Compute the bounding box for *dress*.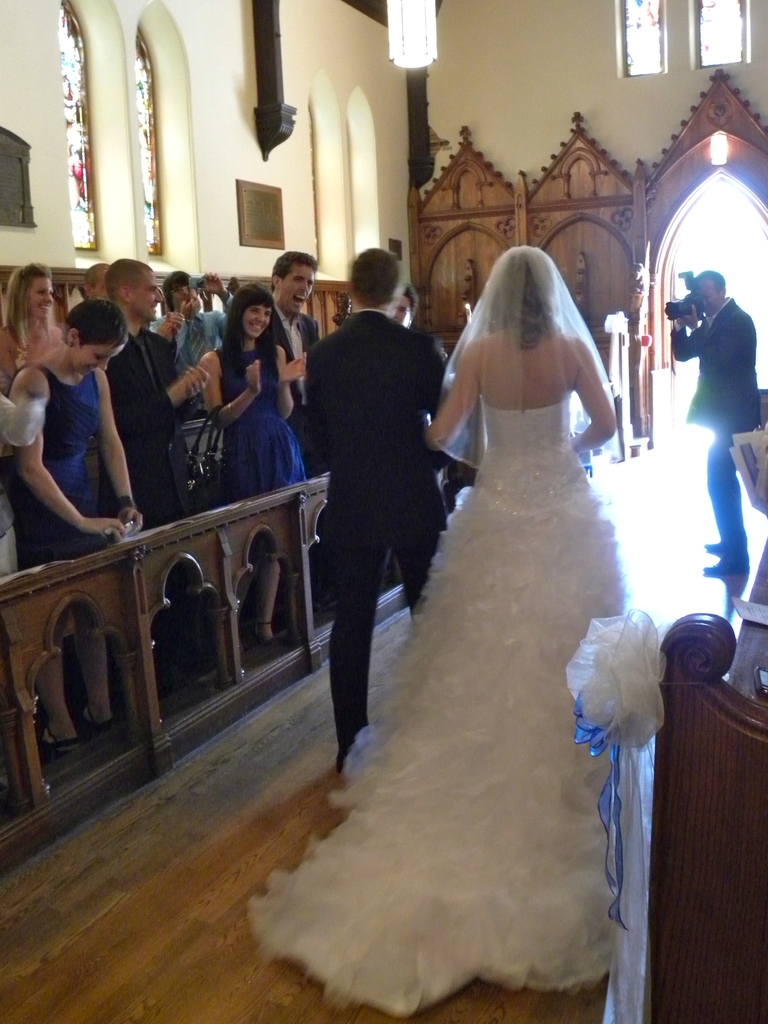
rect(273, 218, 673, 1016).
